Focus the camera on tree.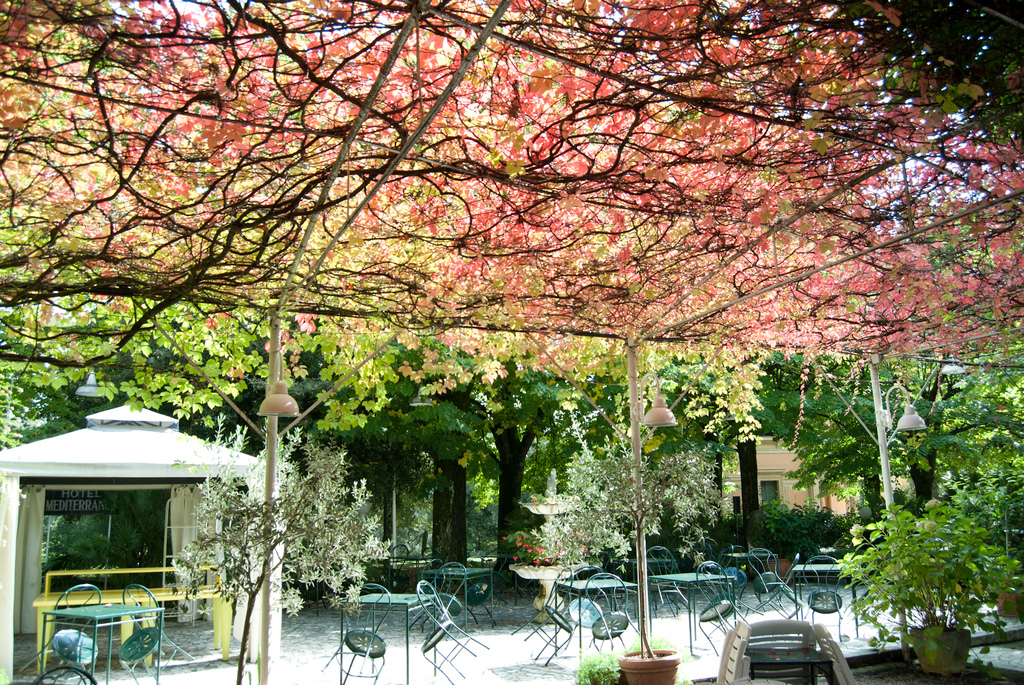
Focus region: 0:301:436:606.
